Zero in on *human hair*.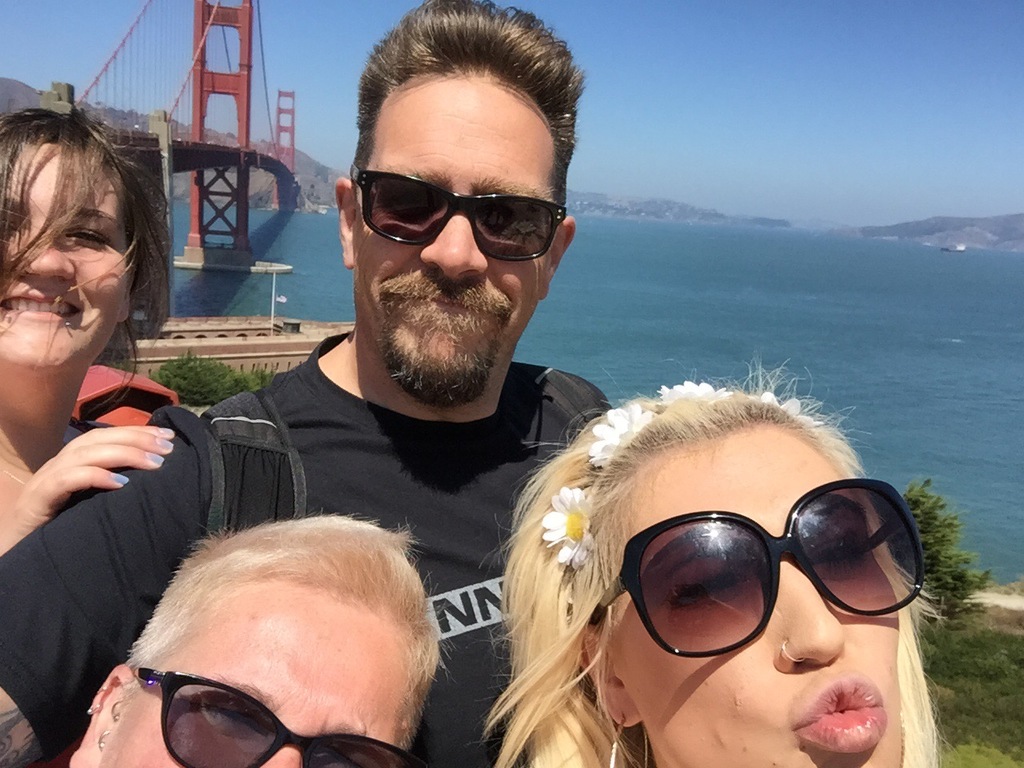
Zeroed in: locate(0, 106, 174, 429).
